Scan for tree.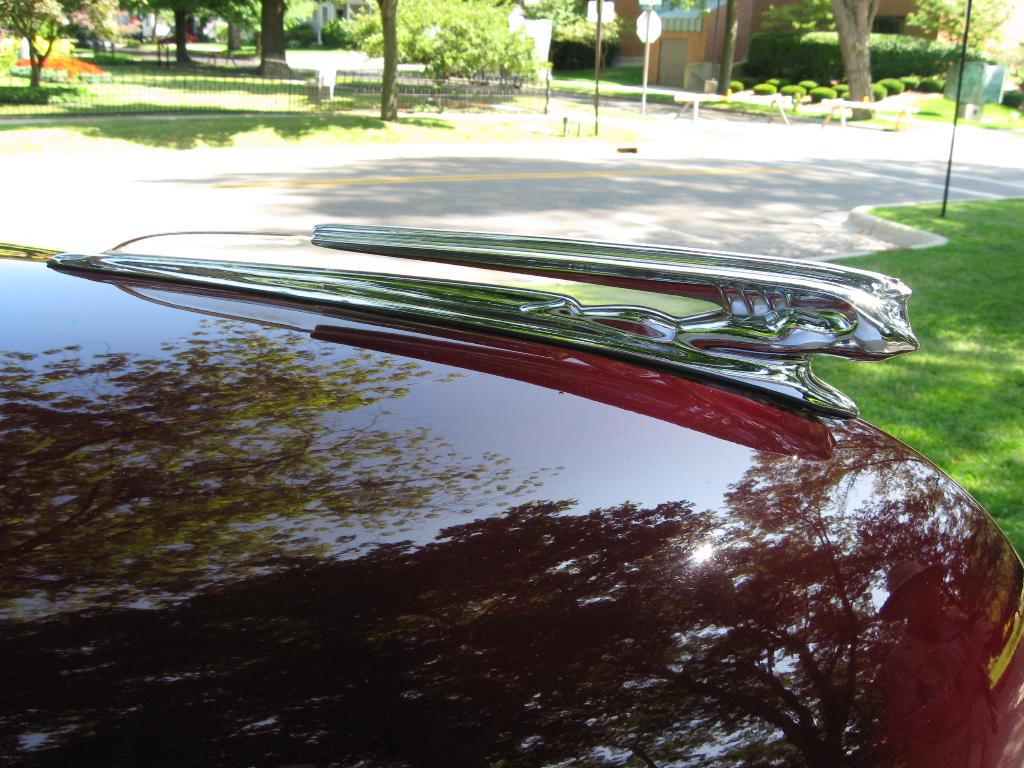
Scan result: bbox(807, 0, 886, 102).
